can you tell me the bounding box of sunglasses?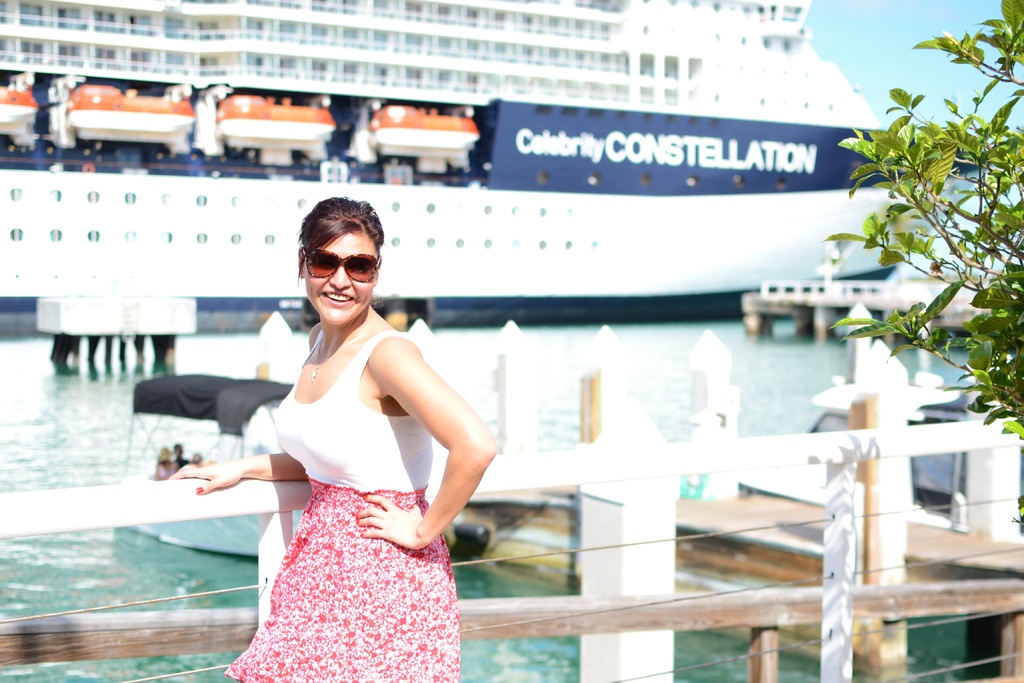
locate(299, 249, 378, 279).
